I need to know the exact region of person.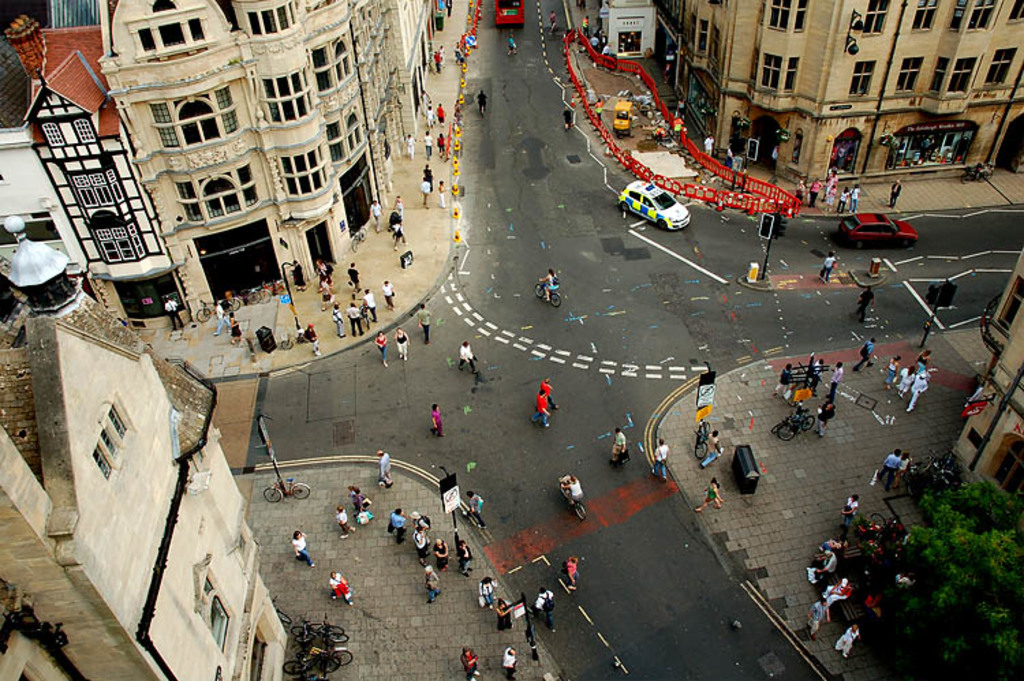
Region: 807:546:844:581.
